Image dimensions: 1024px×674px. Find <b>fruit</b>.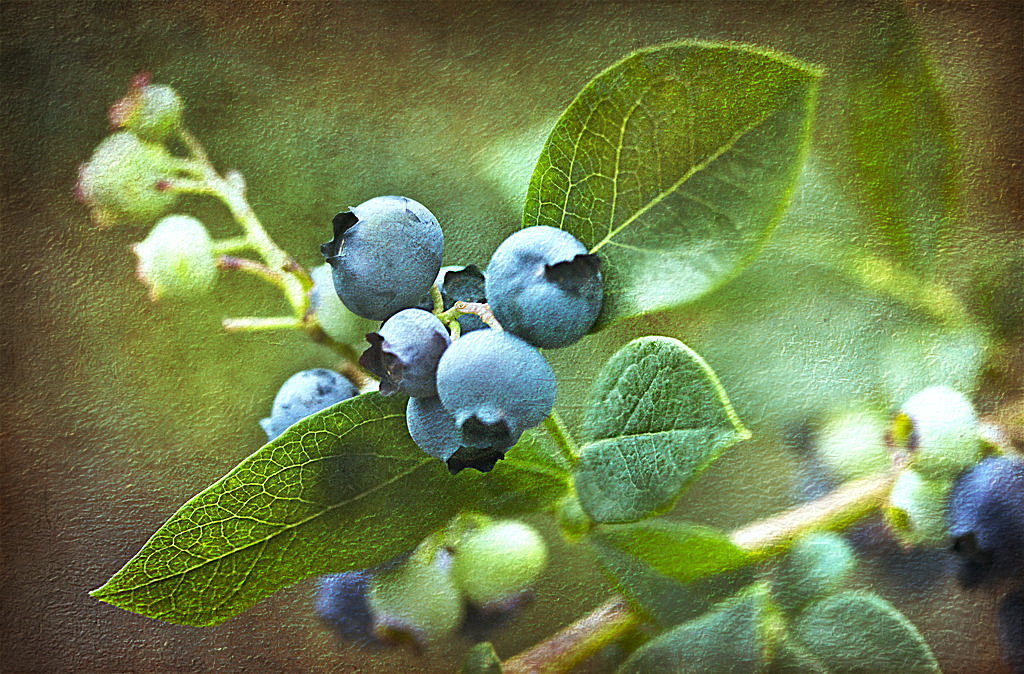
box=[317, 193, 446, 323].
